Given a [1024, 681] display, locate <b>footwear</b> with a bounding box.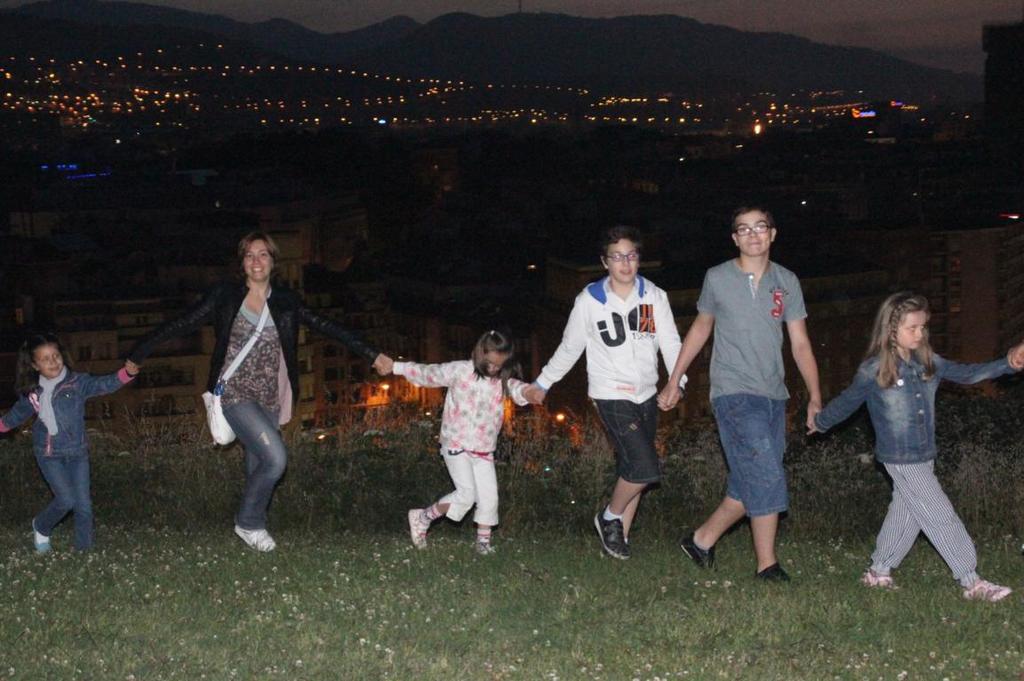
Located: 31/521/53/553.
